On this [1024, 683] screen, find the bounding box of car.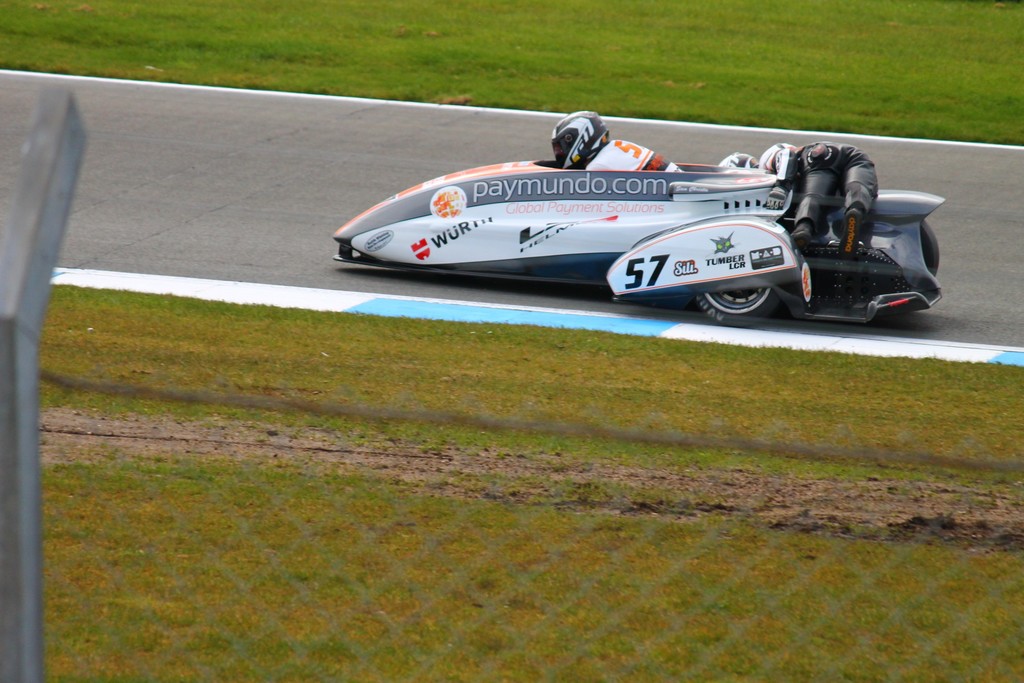
Bounding box: left=326, top=135, right=938, bottom=325.
